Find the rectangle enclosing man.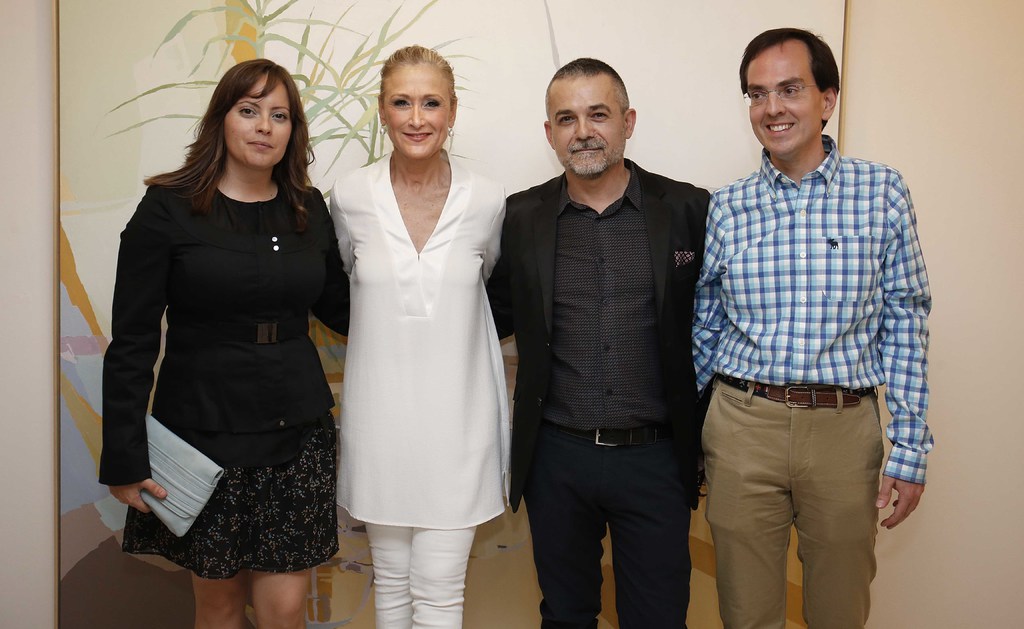
Rect(488, 54, 720, 612).
